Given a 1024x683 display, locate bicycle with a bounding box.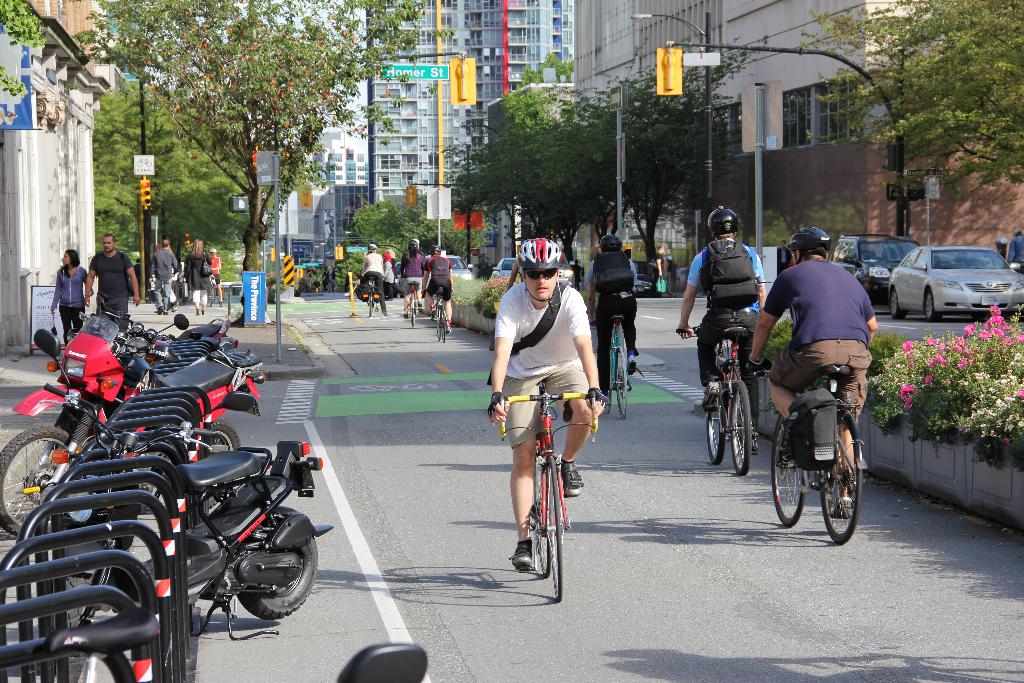
Located: {"left": 398, "top": 273, "right": 422, "bottom": 328}.
